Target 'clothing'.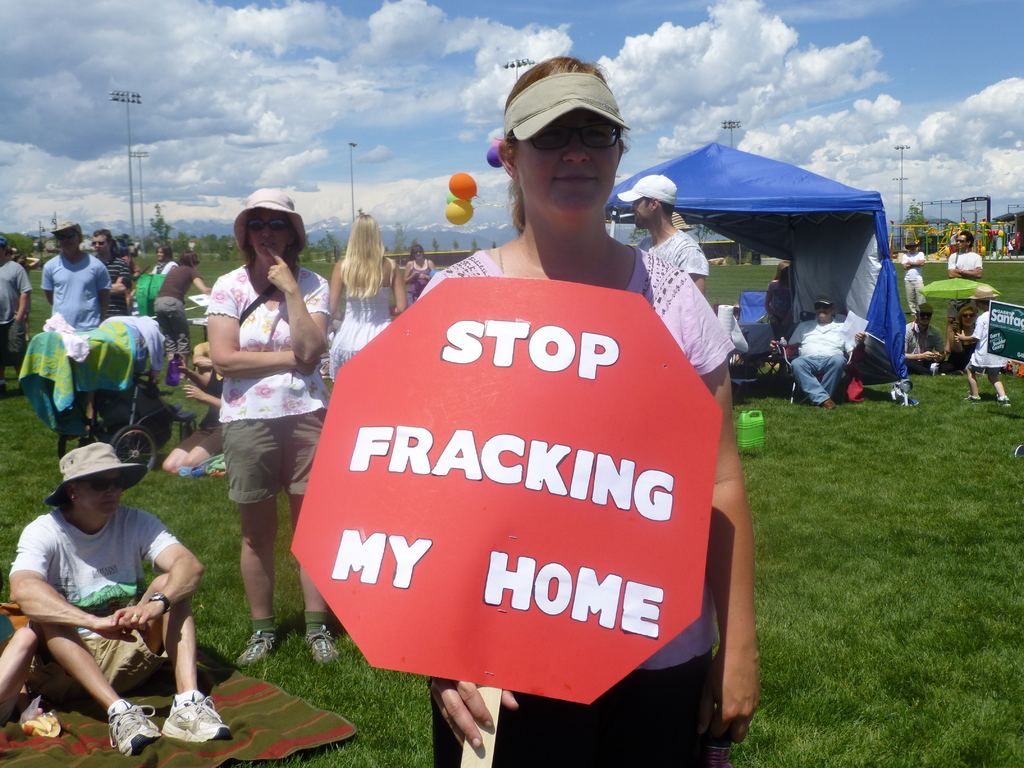
Target region: (left=155, top=266, right=207, bottom=352).
